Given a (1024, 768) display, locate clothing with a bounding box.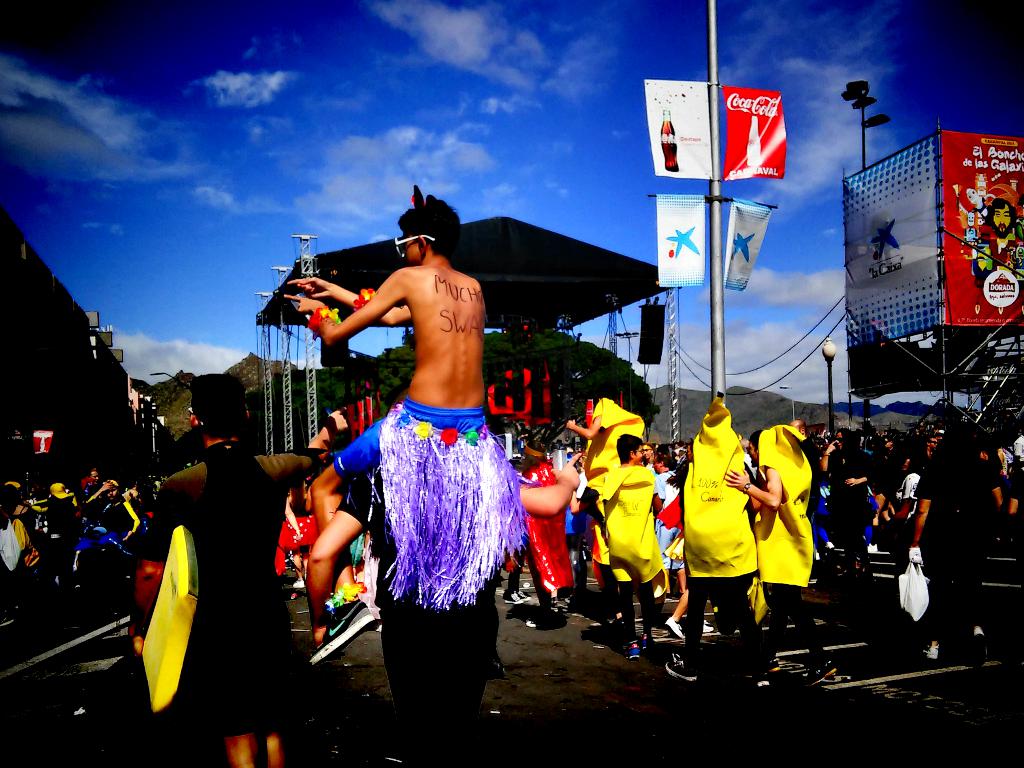
Located: <bbox>591, 467, 662, 577</bbox>.
